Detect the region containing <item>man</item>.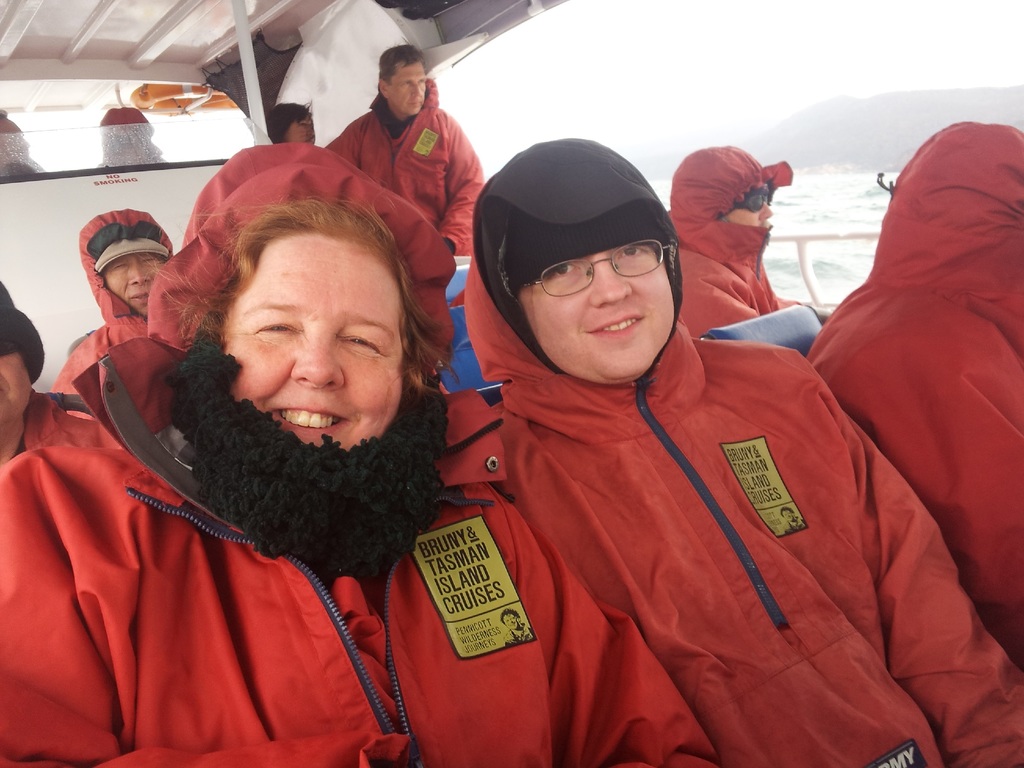
detection(389, 115, 952, 762).
